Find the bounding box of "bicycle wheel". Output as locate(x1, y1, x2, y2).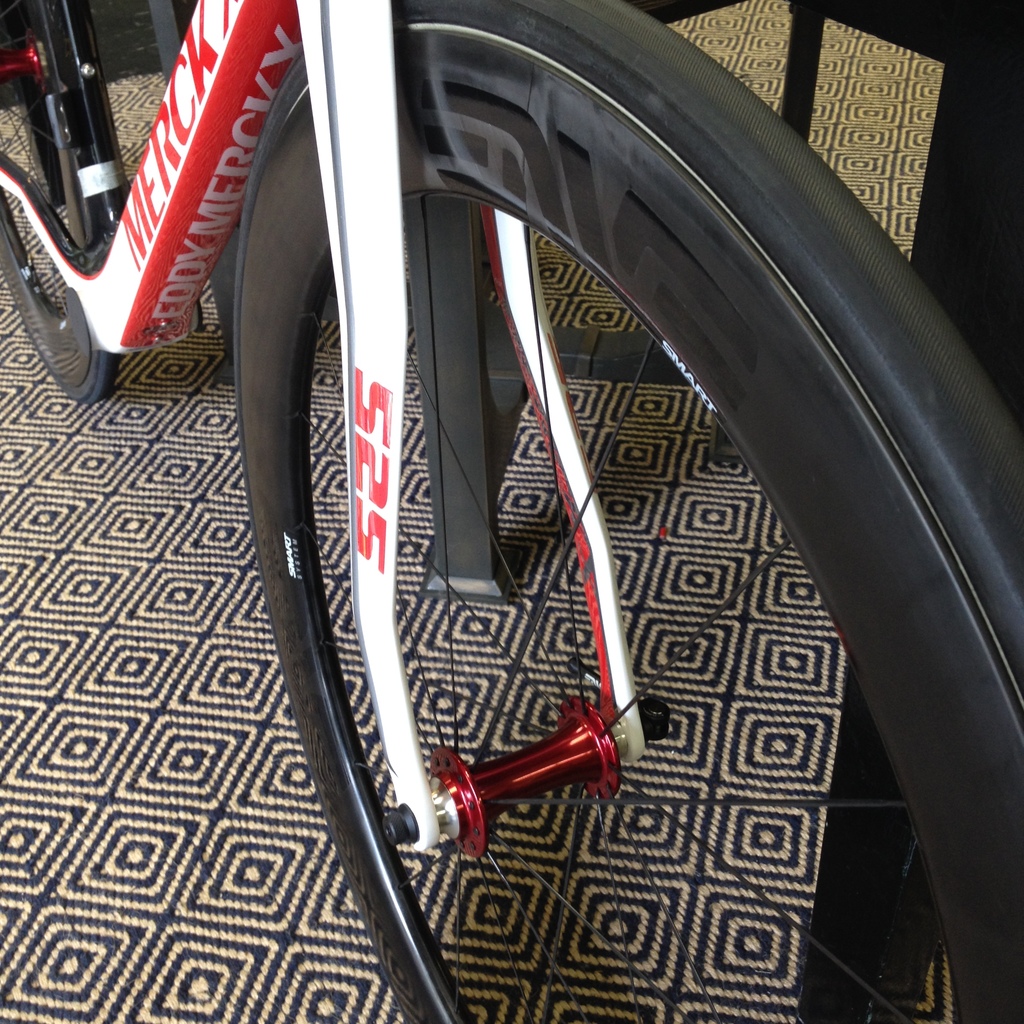
locate(239, 31, 991, 1004).
